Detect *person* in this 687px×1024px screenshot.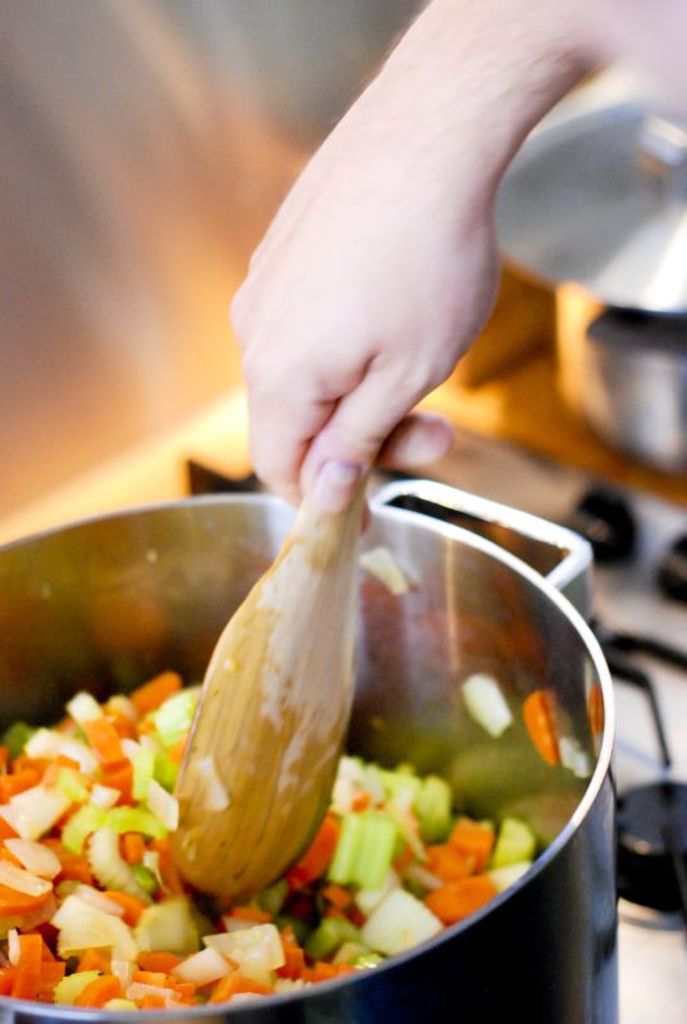
Detection: bbox(224, 0, 686, 529).
